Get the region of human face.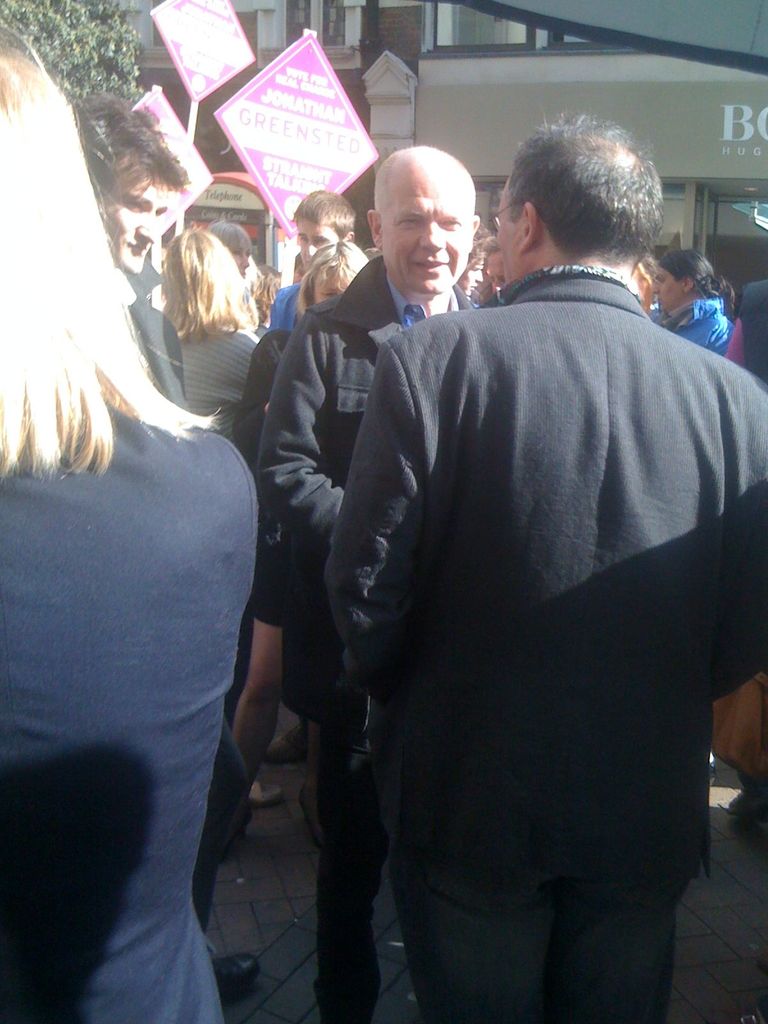
locate(296, 215, 335, 269).
